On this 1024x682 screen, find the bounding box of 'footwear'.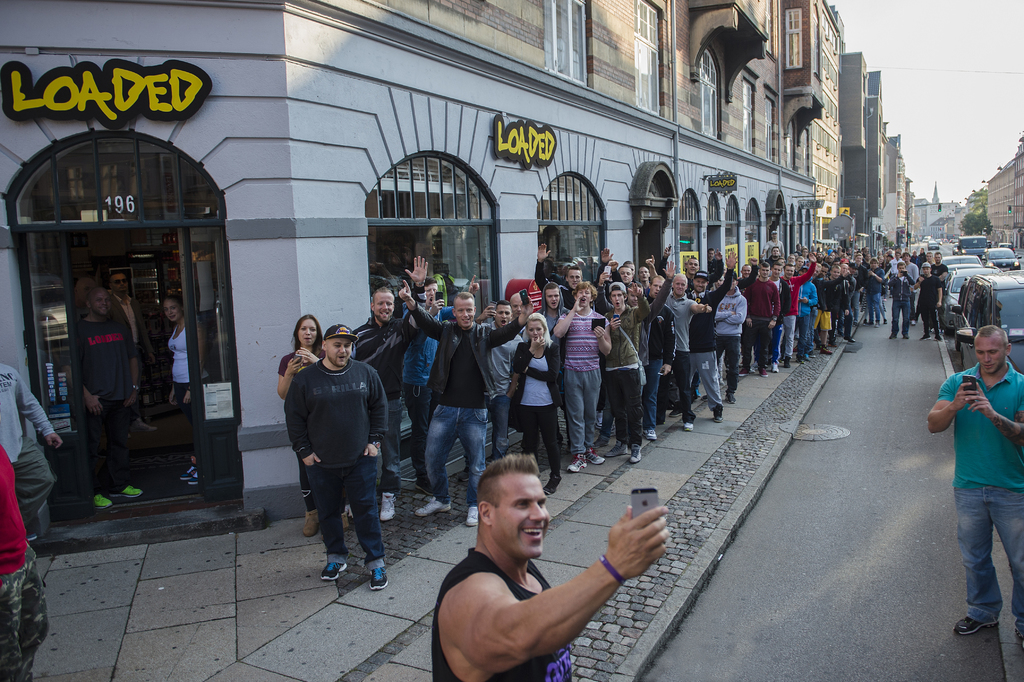
Bounding box: box=[820, 326, 835, 354].
